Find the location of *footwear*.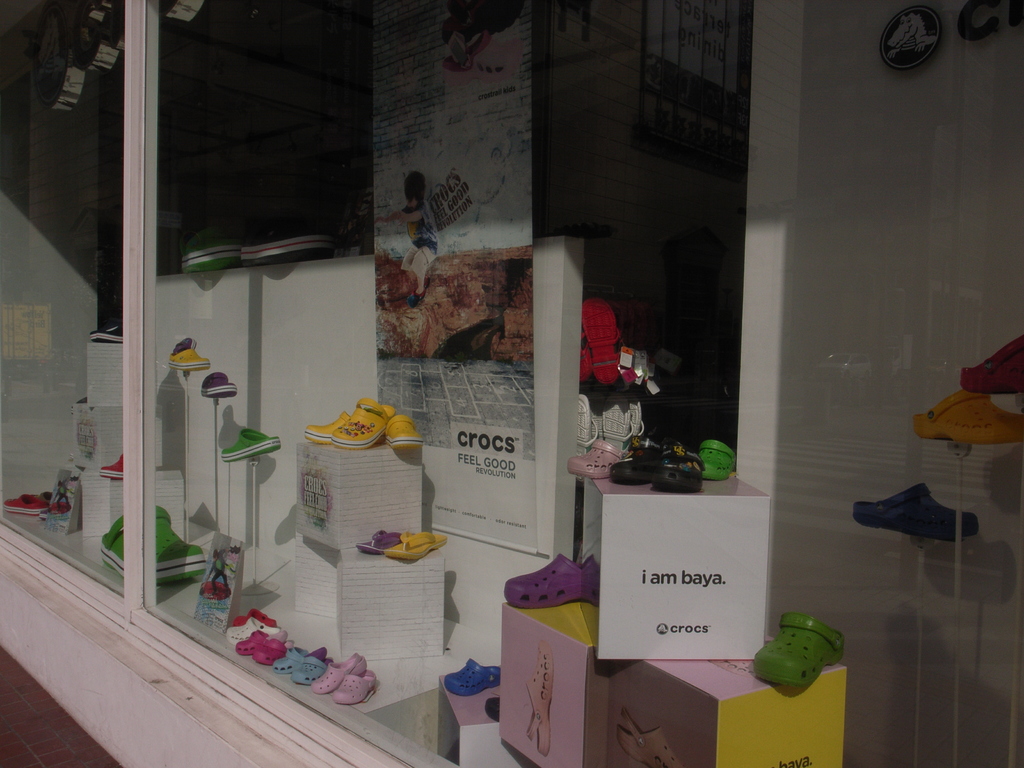
Location: bbox=[524, 642, 550, 756].
